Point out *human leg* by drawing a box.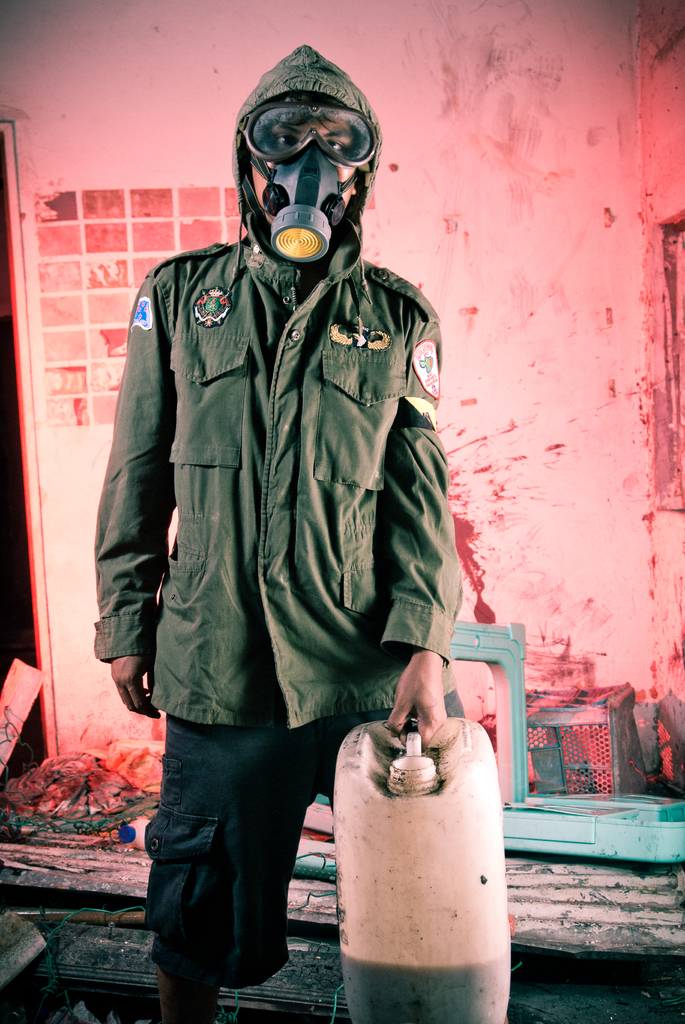
147, 579, 290, 1023.
